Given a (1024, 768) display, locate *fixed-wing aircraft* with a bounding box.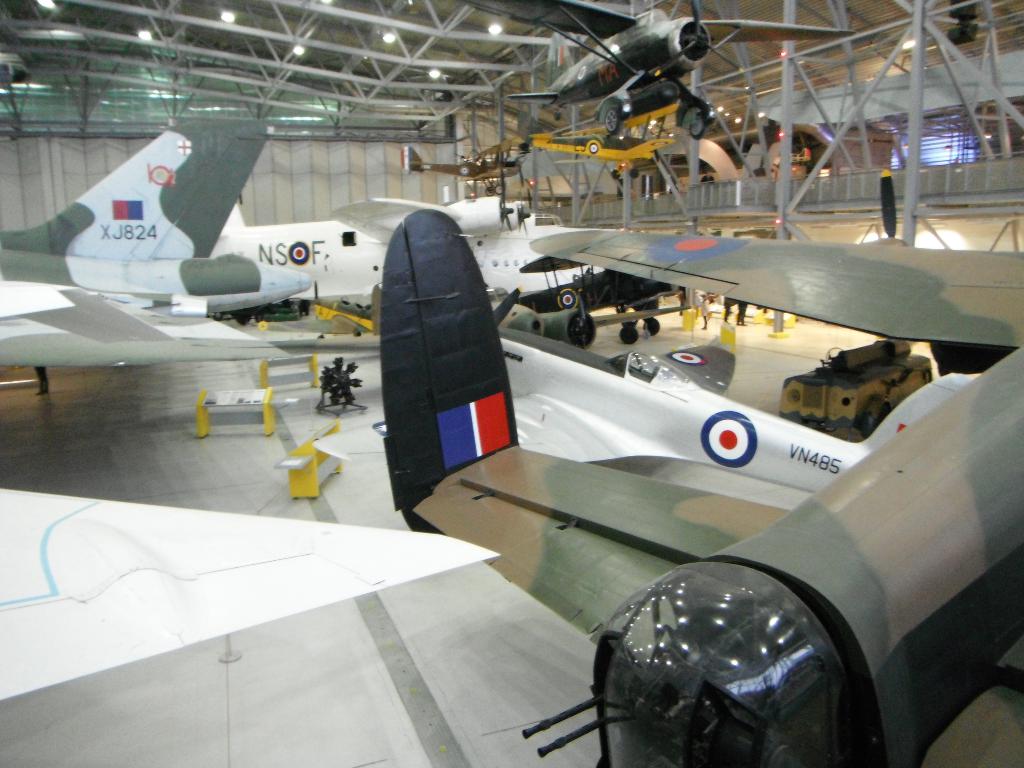
Located: bbox=[1, 109, 318, 374].
